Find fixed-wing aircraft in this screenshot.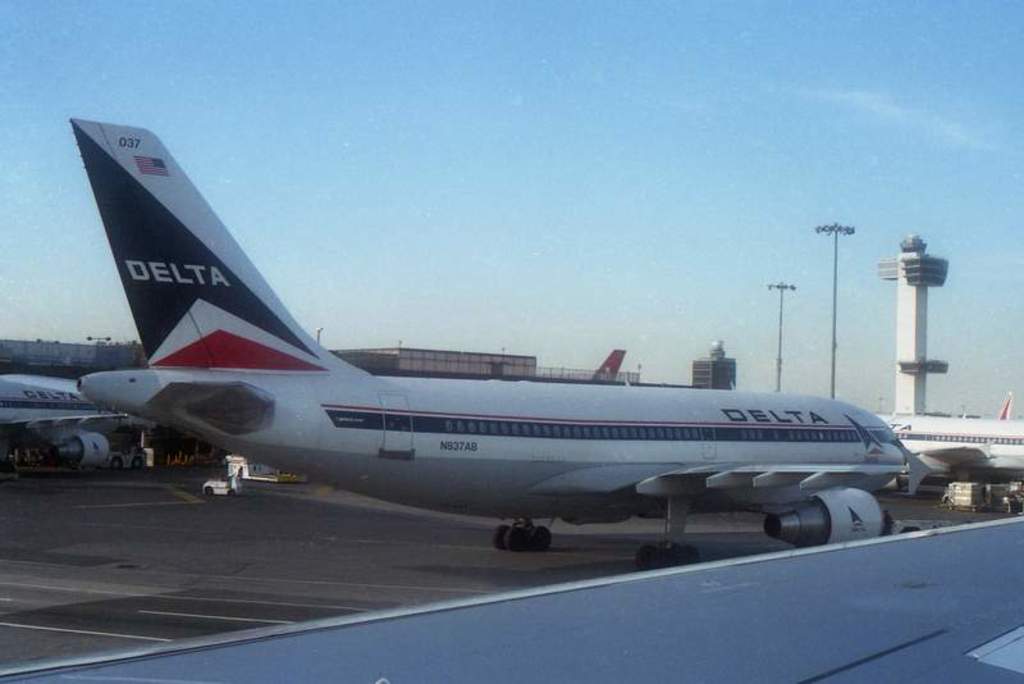
The bounding box for fixed-wing aircraft is pyautogui.locateOnScreen(877, 392, 1023, 482).
